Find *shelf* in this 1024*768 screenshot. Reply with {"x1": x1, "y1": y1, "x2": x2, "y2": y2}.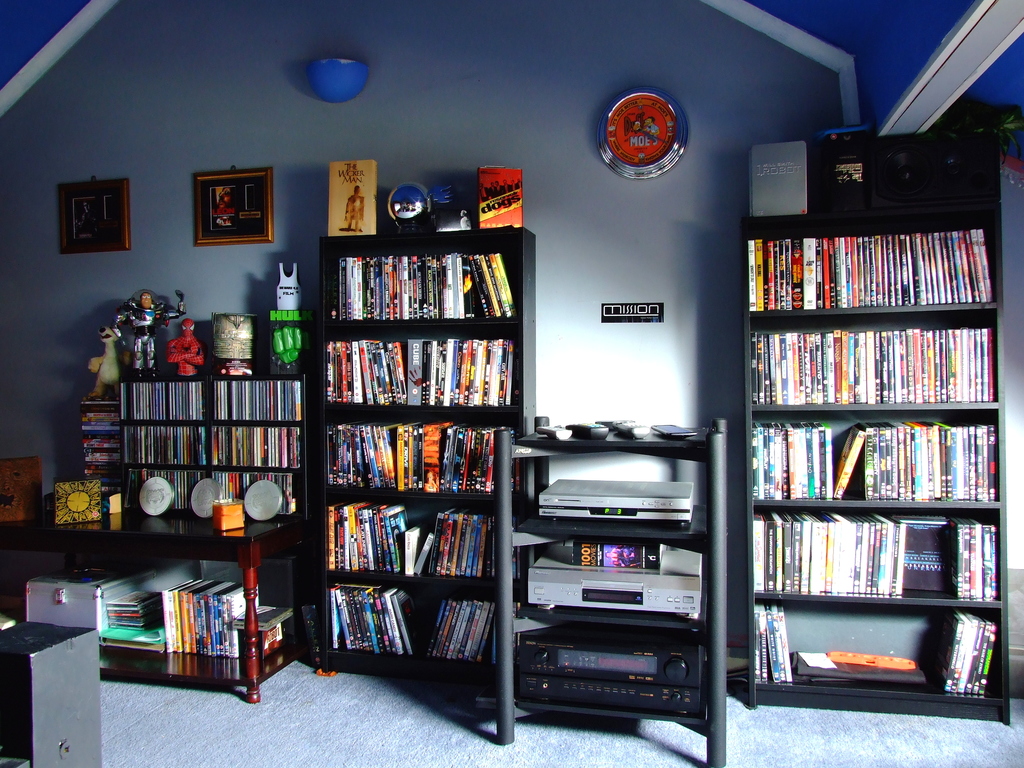
{"x1": 738, "y1": 493, "x2": 1011, "y2": 607}.
